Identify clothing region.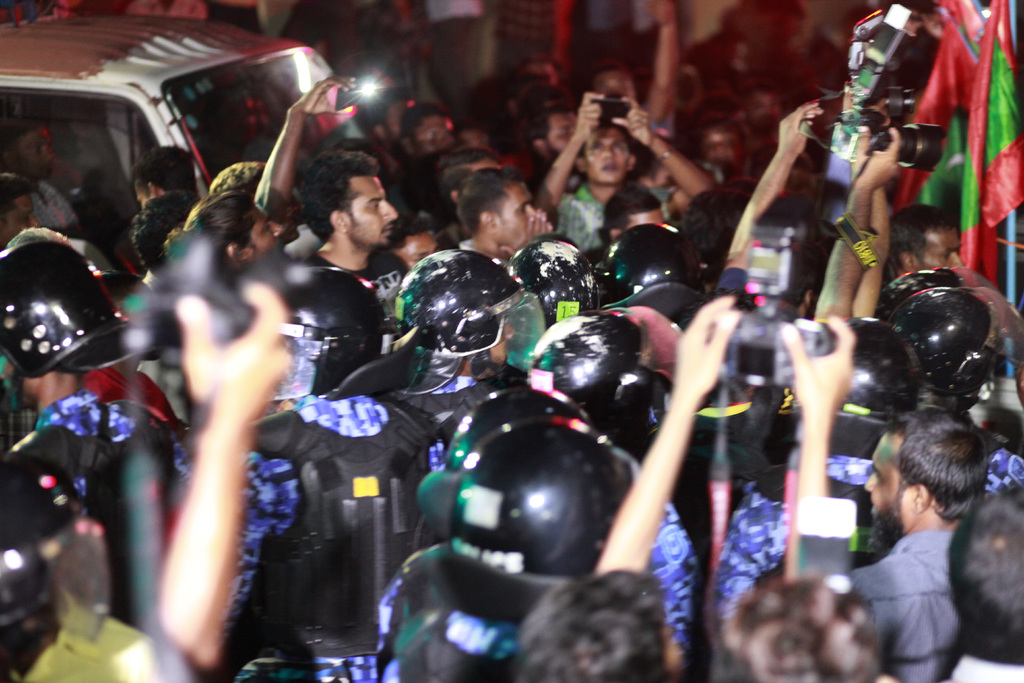
Region: x1=0, y1=178, x2=1023, y2=682.
